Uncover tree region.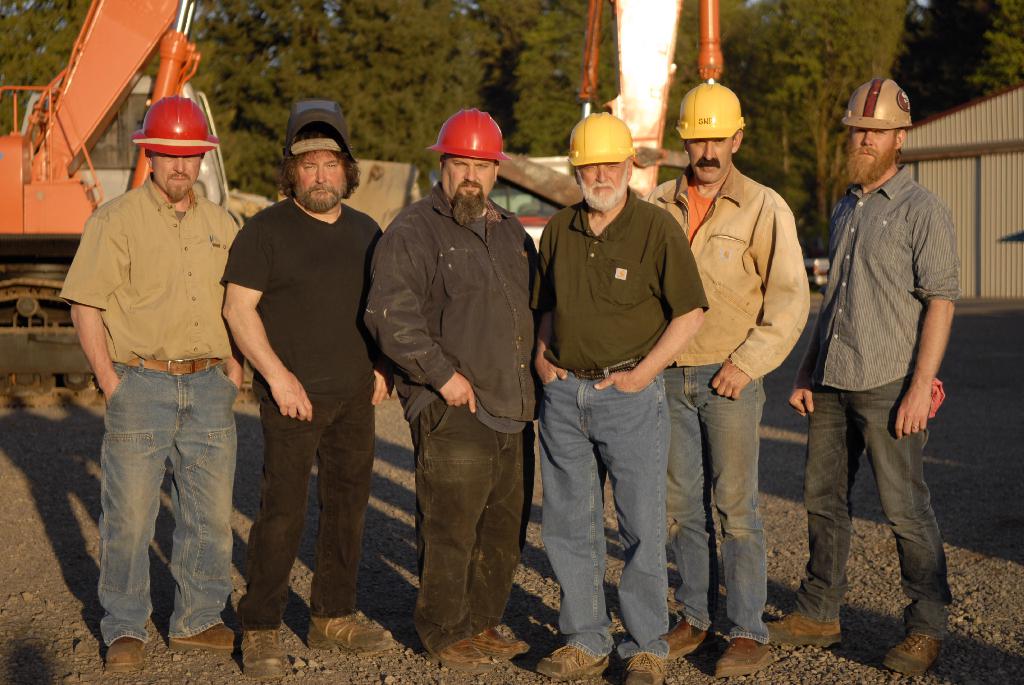
Uncovered: (333,1,507,165).
